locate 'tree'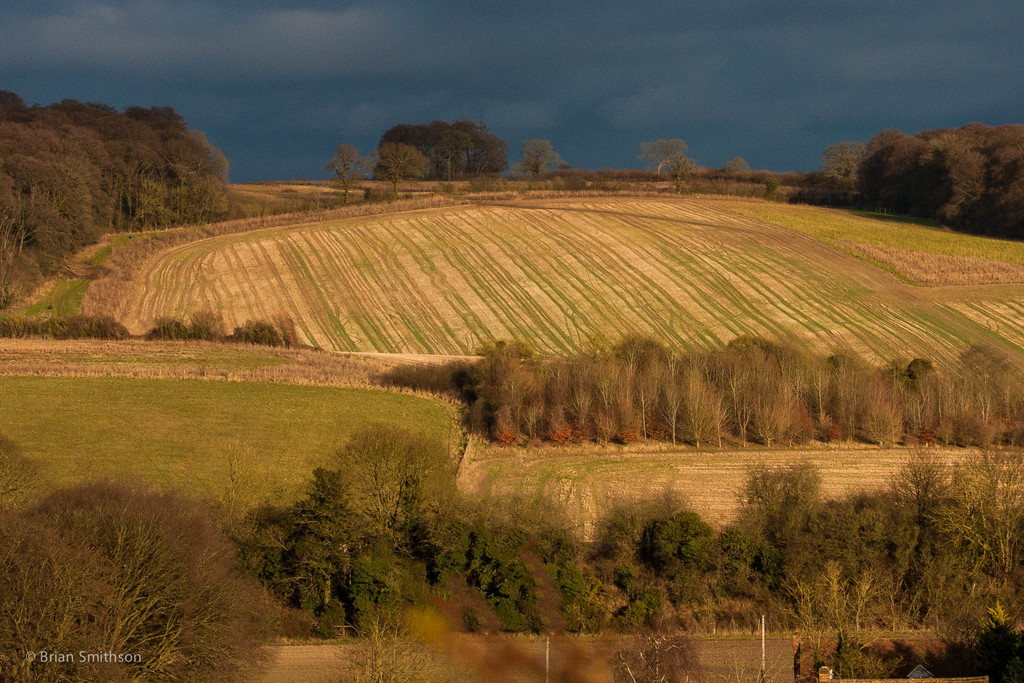
region(0, 437, 321, 682)
